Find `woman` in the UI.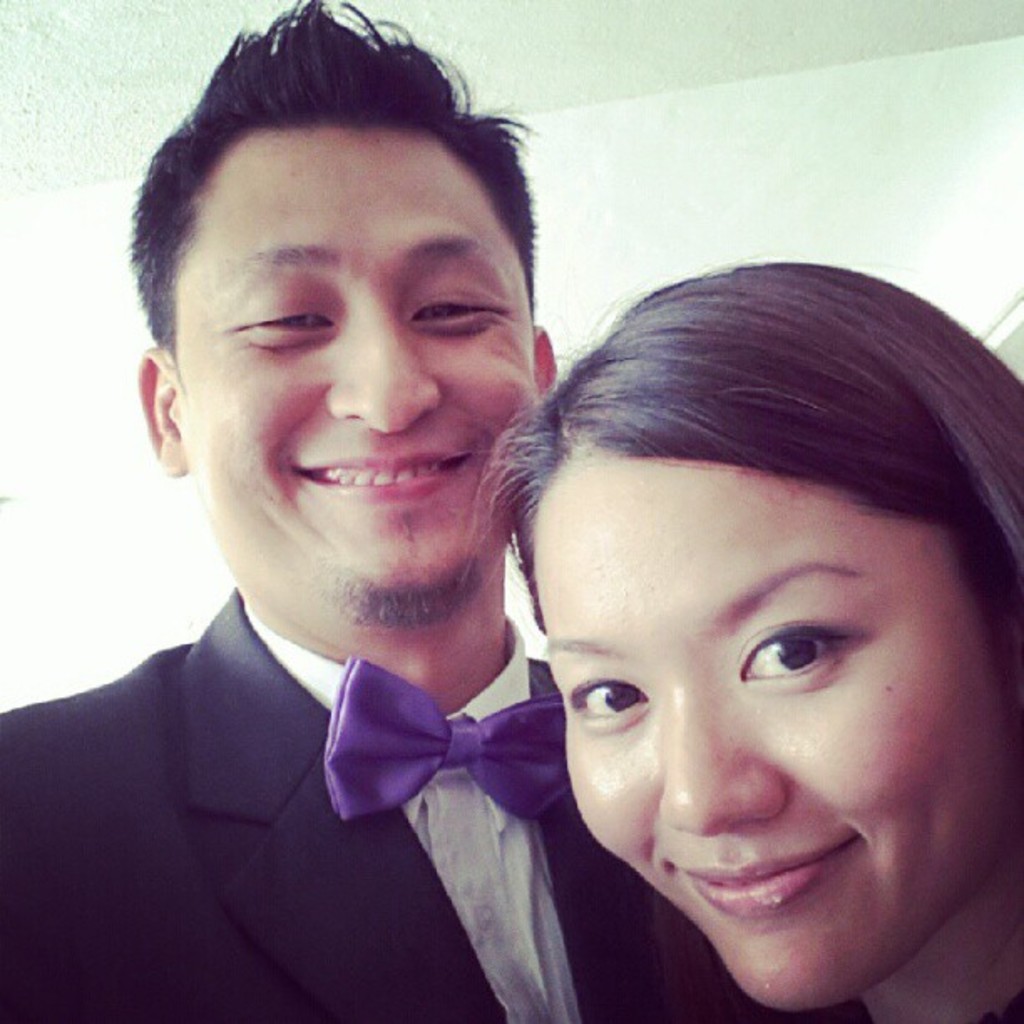
UI element at 463/259/1022/1022.
